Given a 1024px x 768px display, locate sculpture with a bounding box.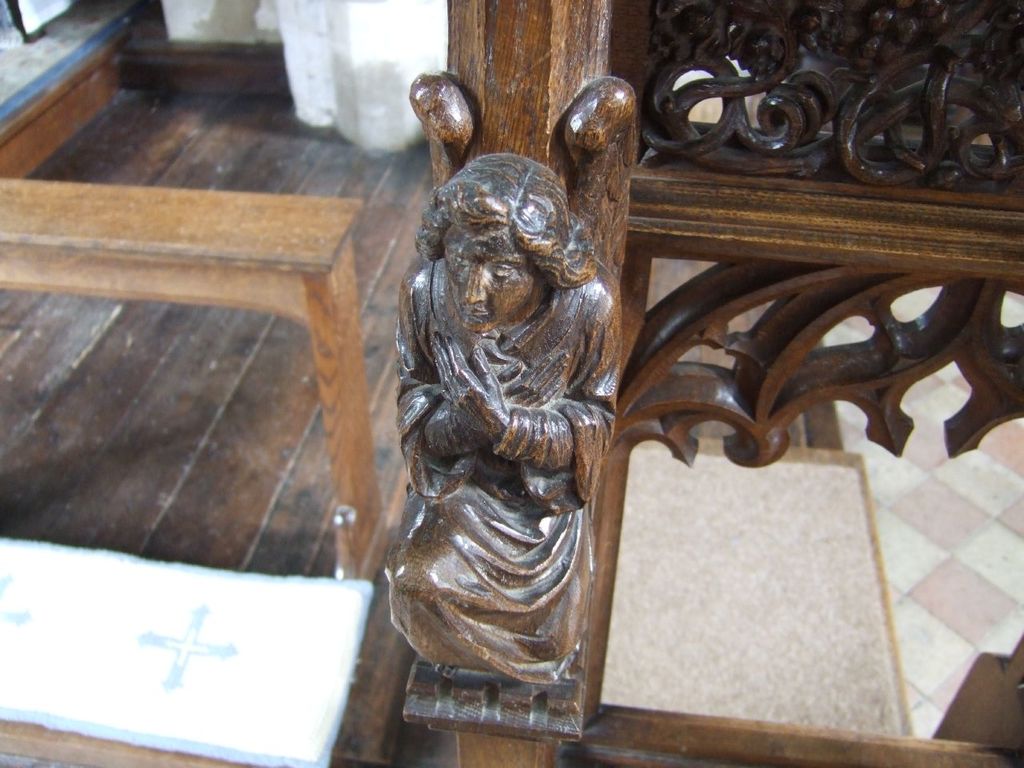
Located: (377,126,644,705).
